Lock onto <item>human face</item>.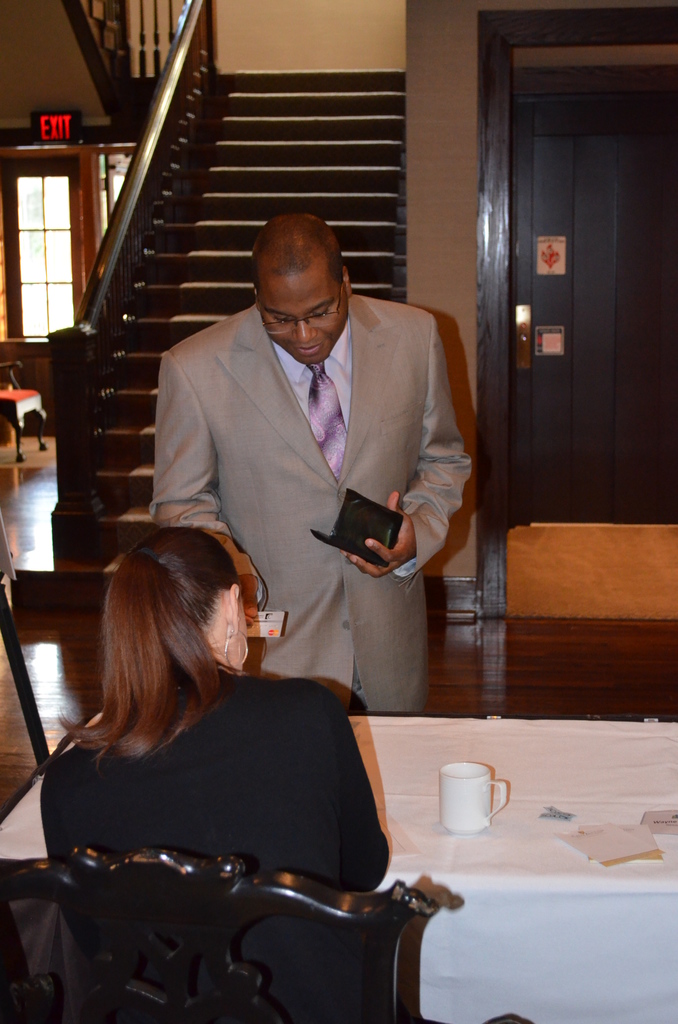
Locked: (261,276,350,367).
